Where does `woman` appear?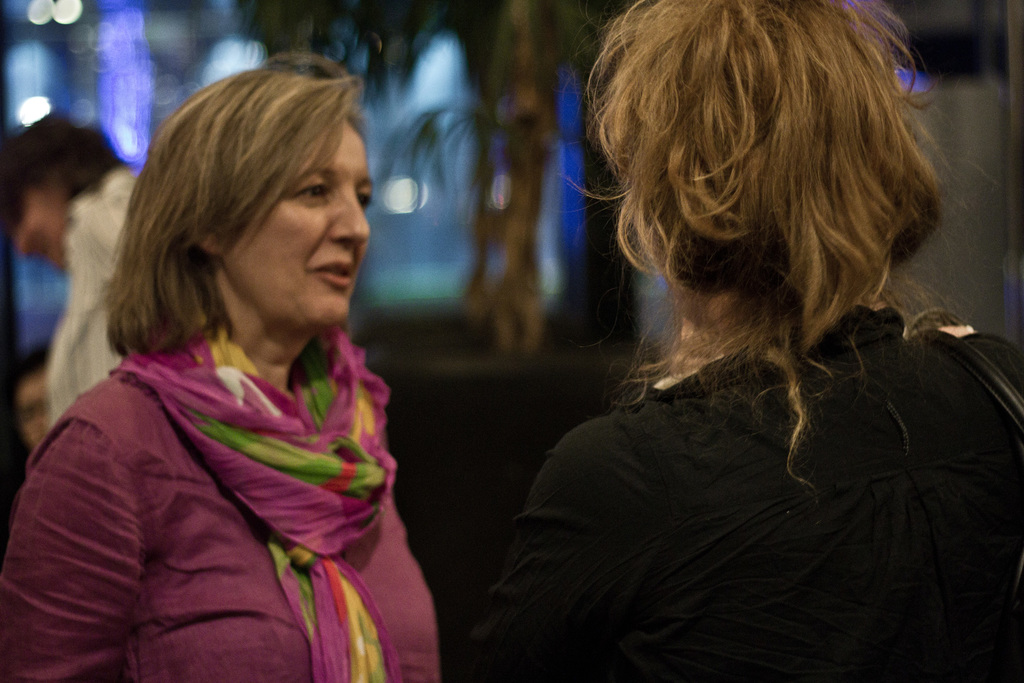
Appears at {"x1": 460, "y1": 0, "x2": 1023, "y2": 682}.
